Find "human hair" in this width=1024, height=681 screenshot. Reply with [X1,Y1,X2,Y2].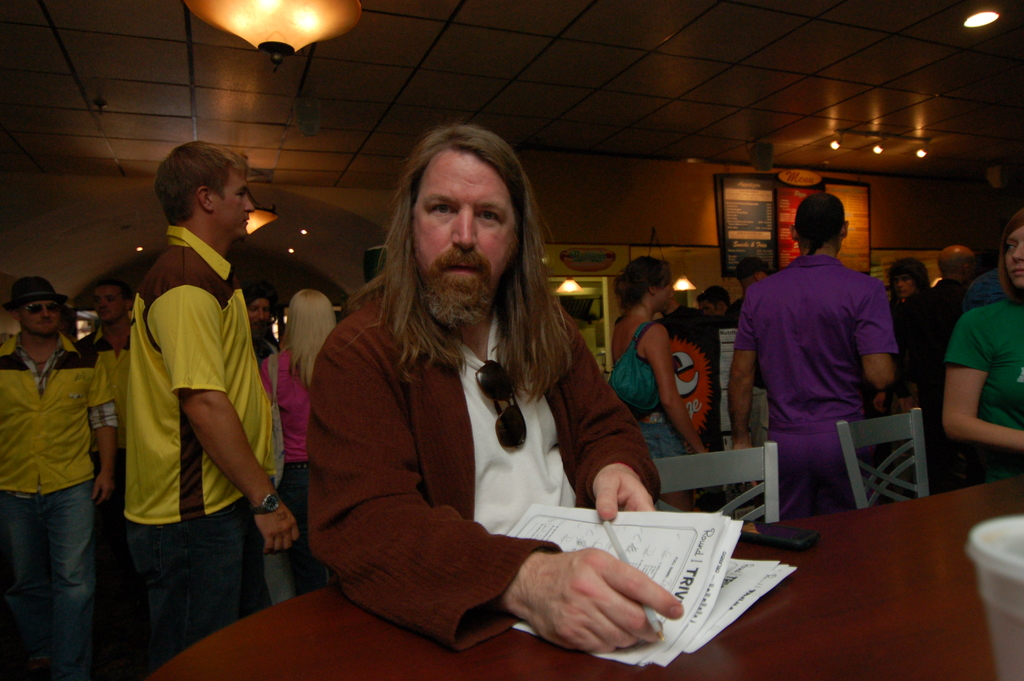
[800,186,847,239].
